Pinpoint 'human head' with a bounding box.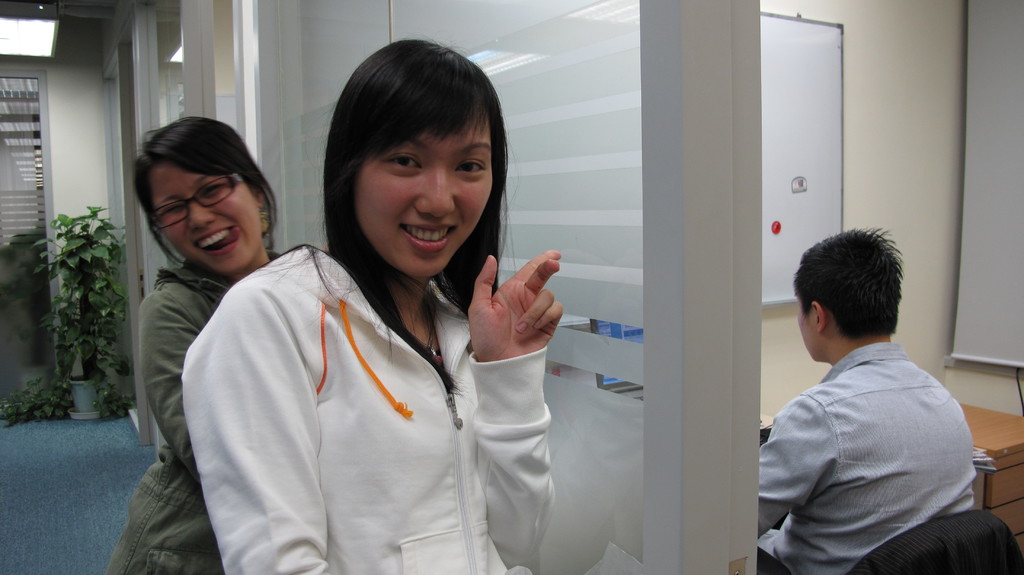
[131,113,275,274].
